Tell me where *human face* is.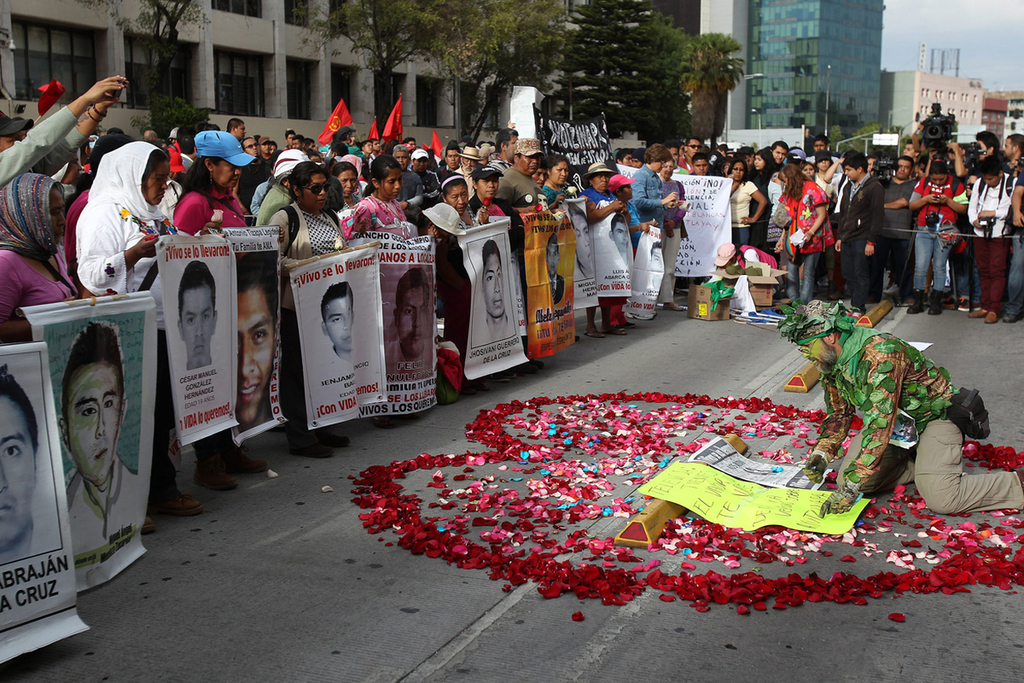
*human face* is at bbox=(66, 366, 125, 479).
